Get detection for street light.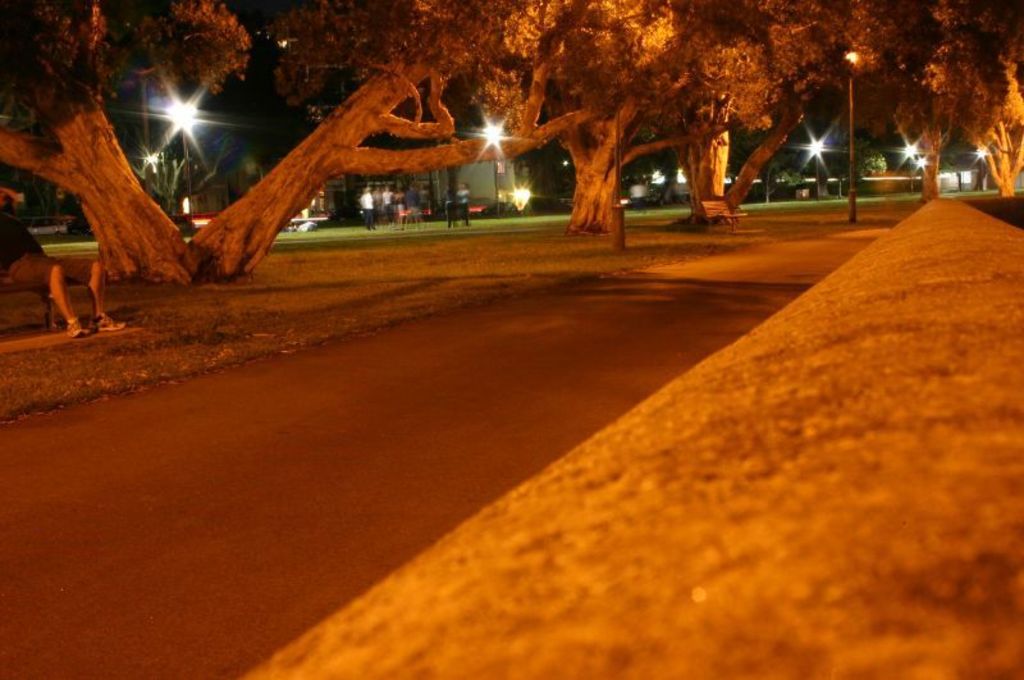
Detection: (x1=896, y1=141, x2=919, y2=200).
